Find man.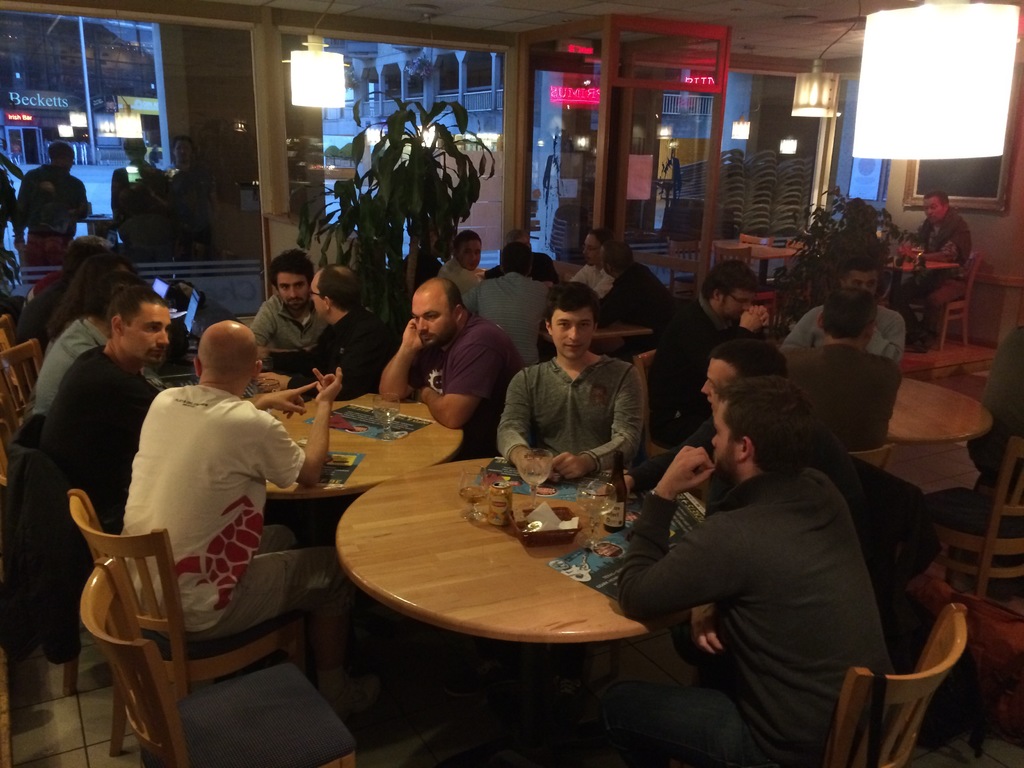
detection(246, 246, 342, 365).
